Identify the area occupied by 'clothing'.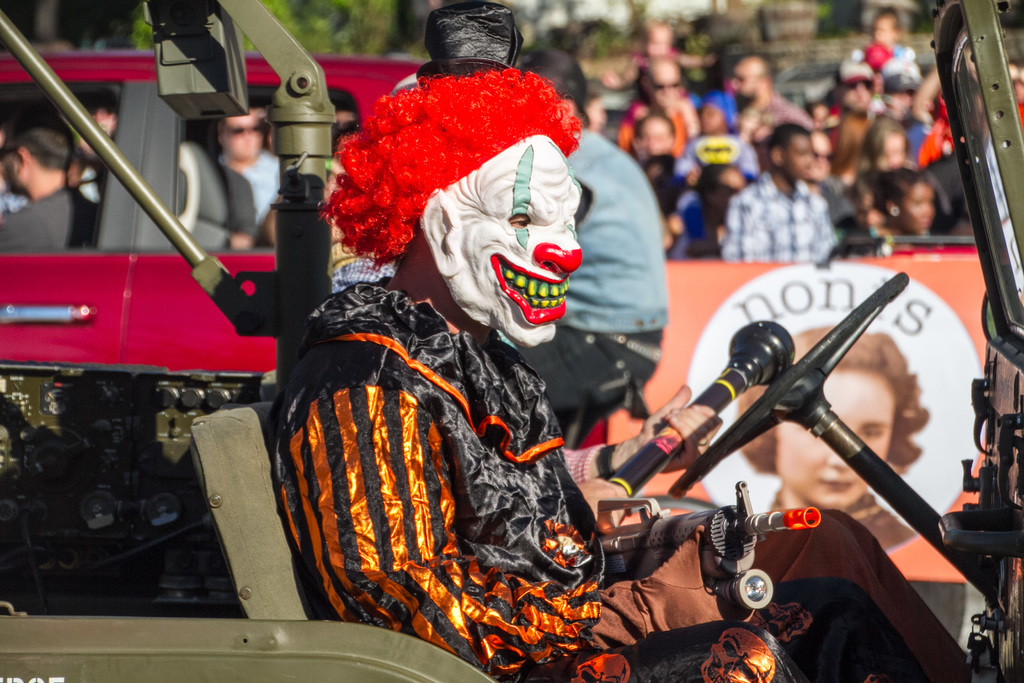
Area: {"left": 729, "top": 165, "right": 838, "bottom": 259}.
